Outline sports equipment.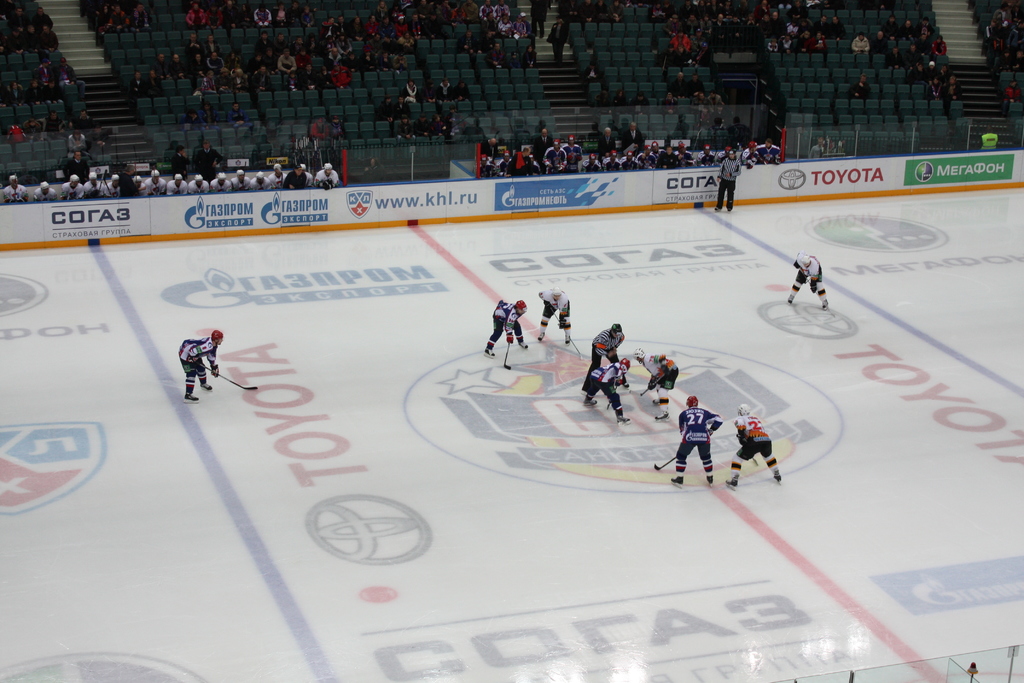
Outline: bbox=[196, 359, 256, 391].
